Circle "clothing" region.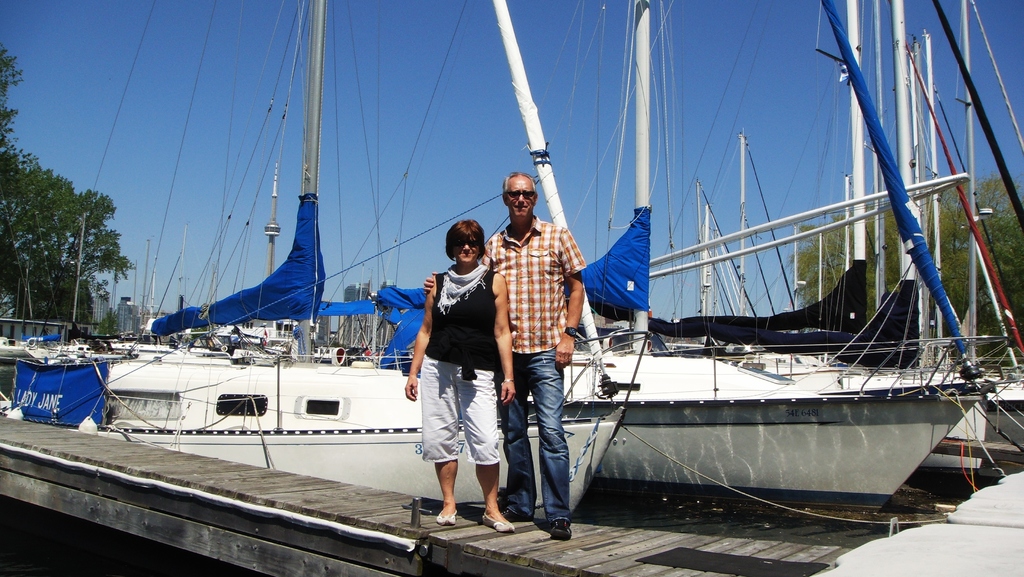
Region: (408,222,504,481).
